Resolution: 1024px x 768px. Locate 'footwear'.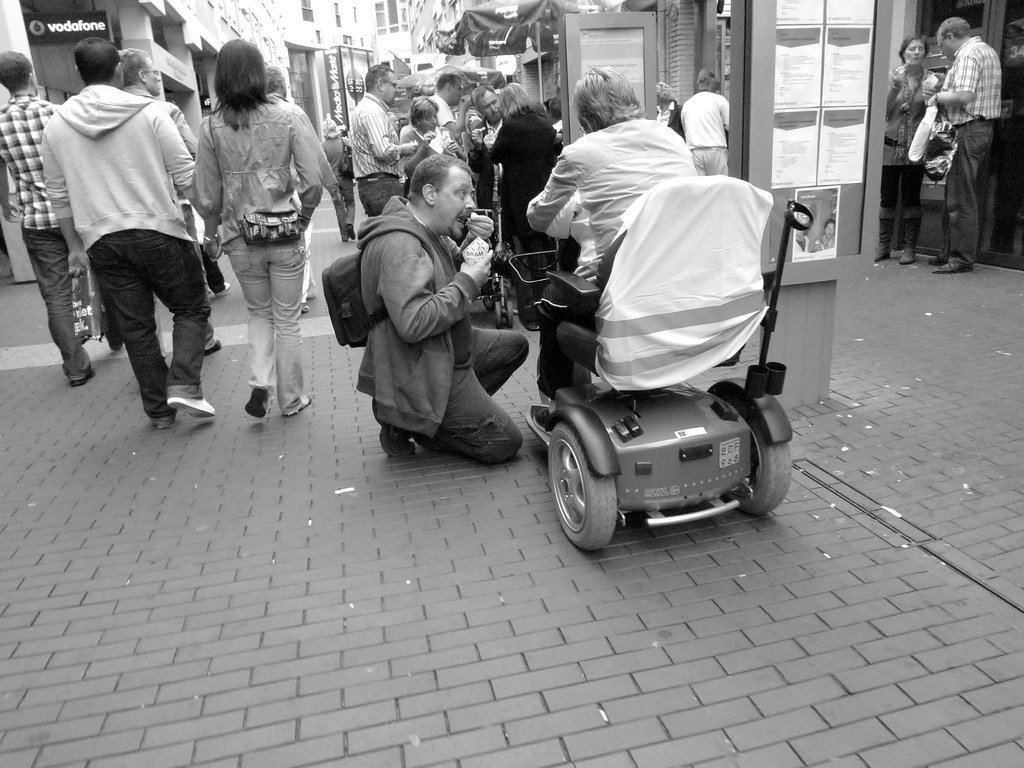
BBox(346, 225, 356, 240).
